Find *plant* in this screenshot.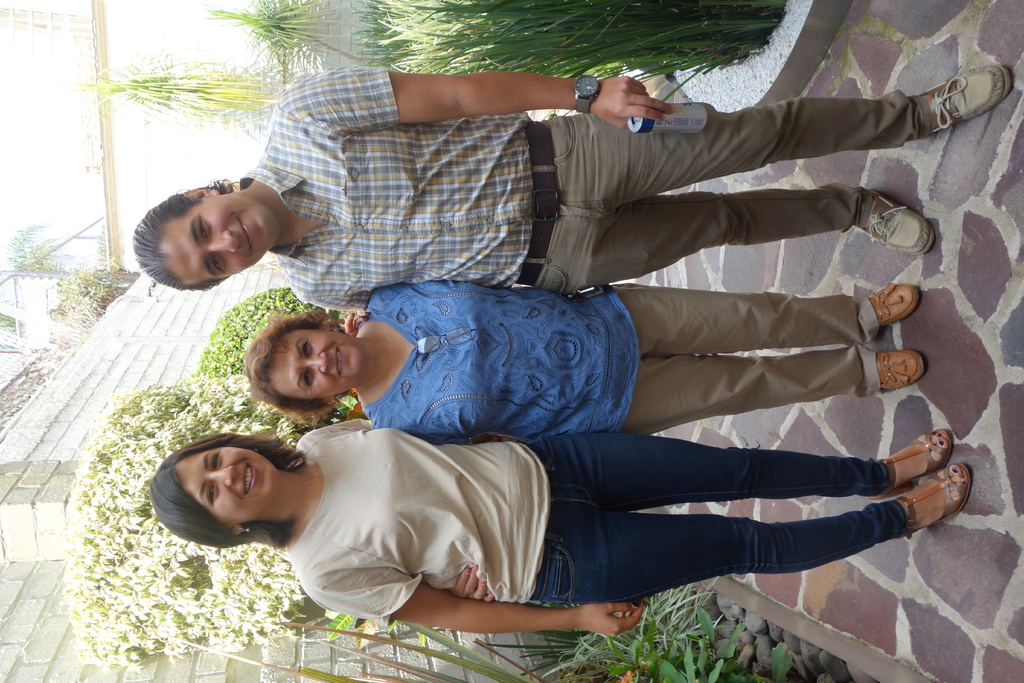
The bounding box for *plant* is 30/252/141/354.
